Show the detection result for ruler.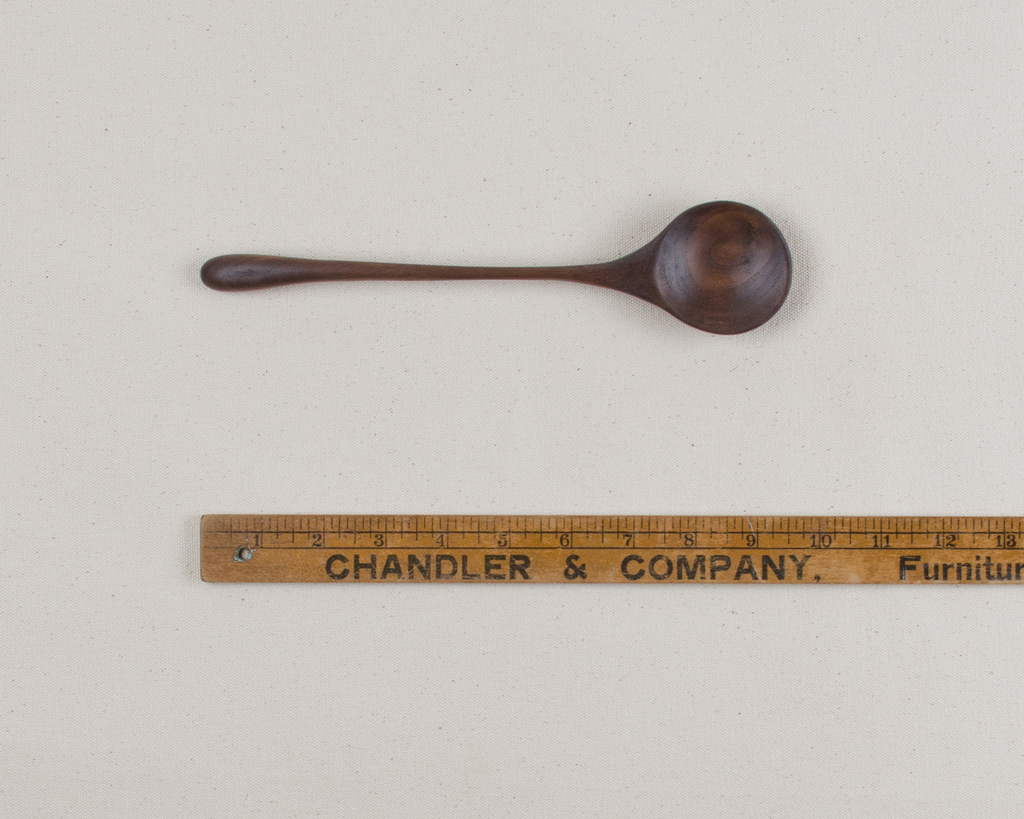
bbox(197, 511, 1023, 580).
